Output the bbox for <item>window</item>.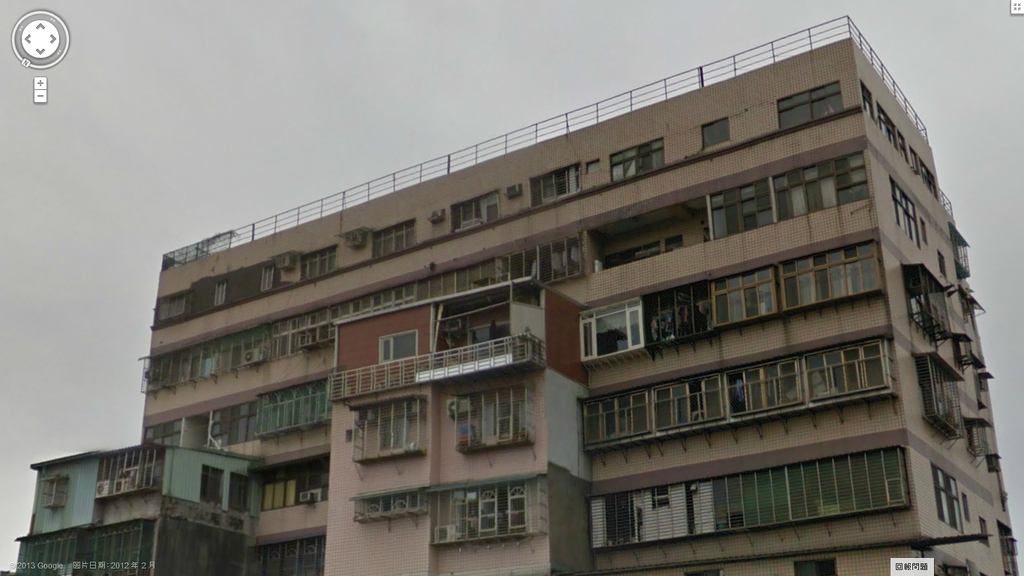
774 79 846 131.
